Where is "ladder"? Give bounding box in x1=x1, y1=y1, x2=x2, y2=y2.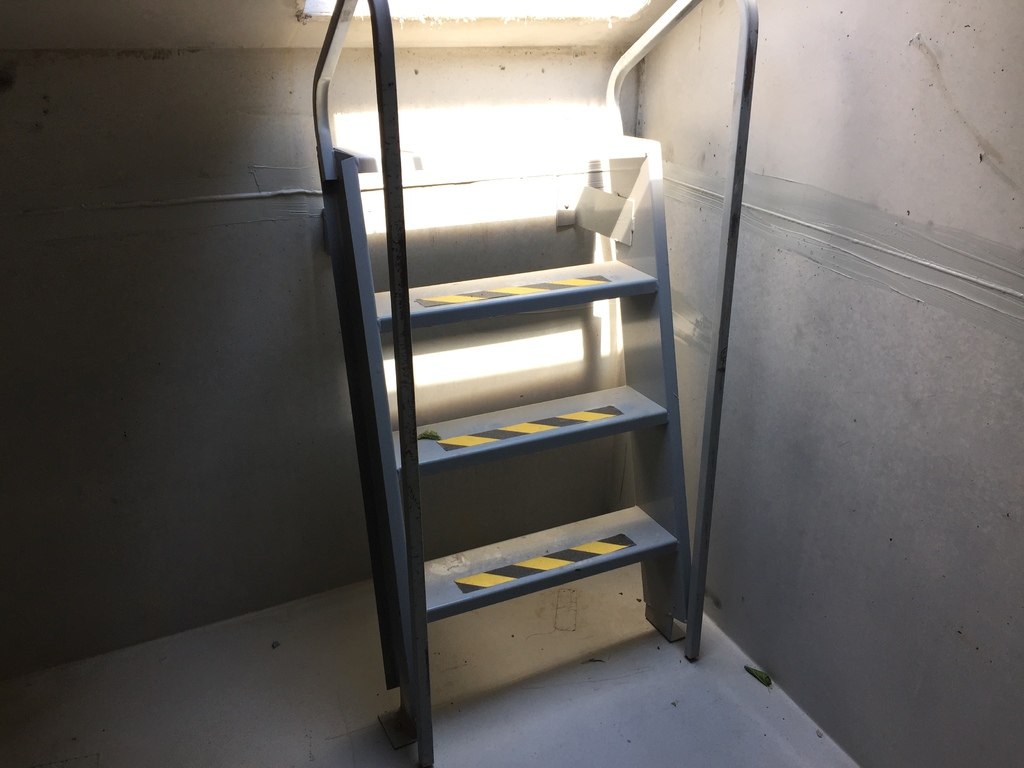
x1=303, y1=1, x2=696, y2=762.
